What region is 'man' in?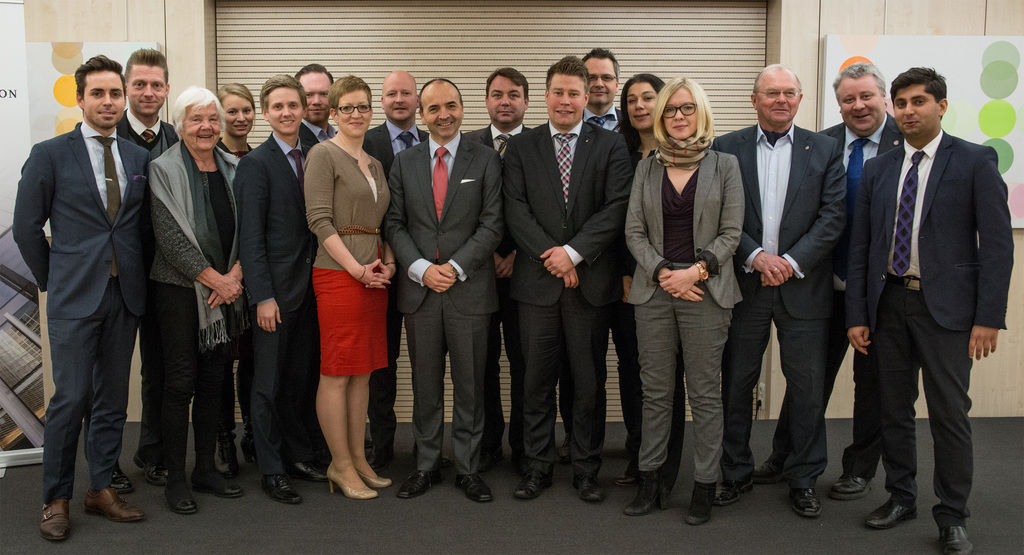
left=7, top=51, right=152, bottom=546.
